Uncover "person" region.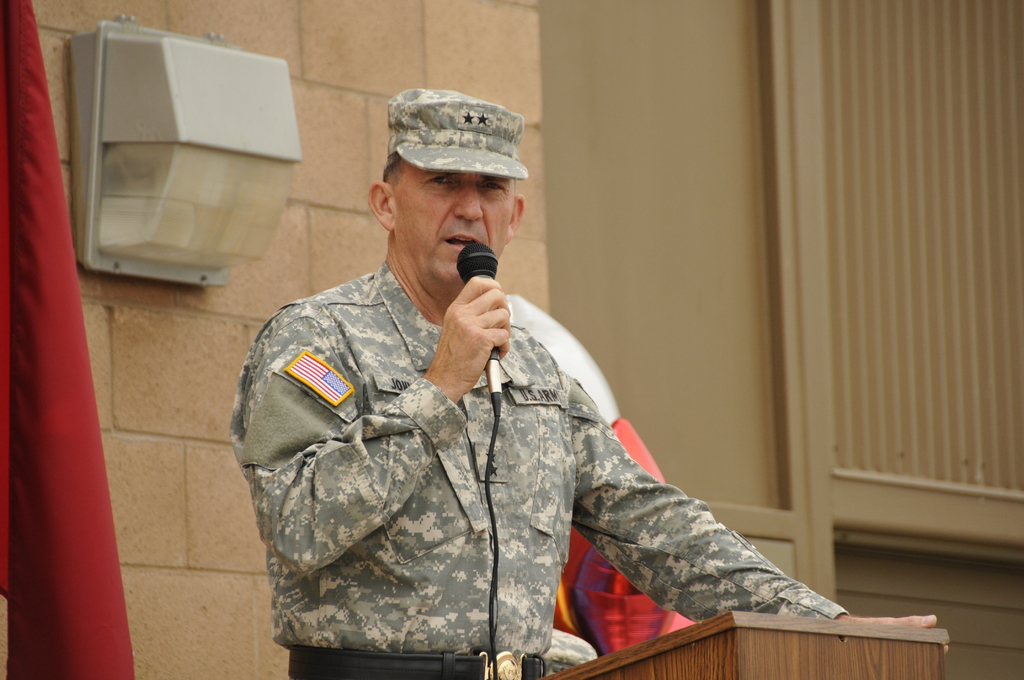
Uncovered: (233, 85, 947, 679).
